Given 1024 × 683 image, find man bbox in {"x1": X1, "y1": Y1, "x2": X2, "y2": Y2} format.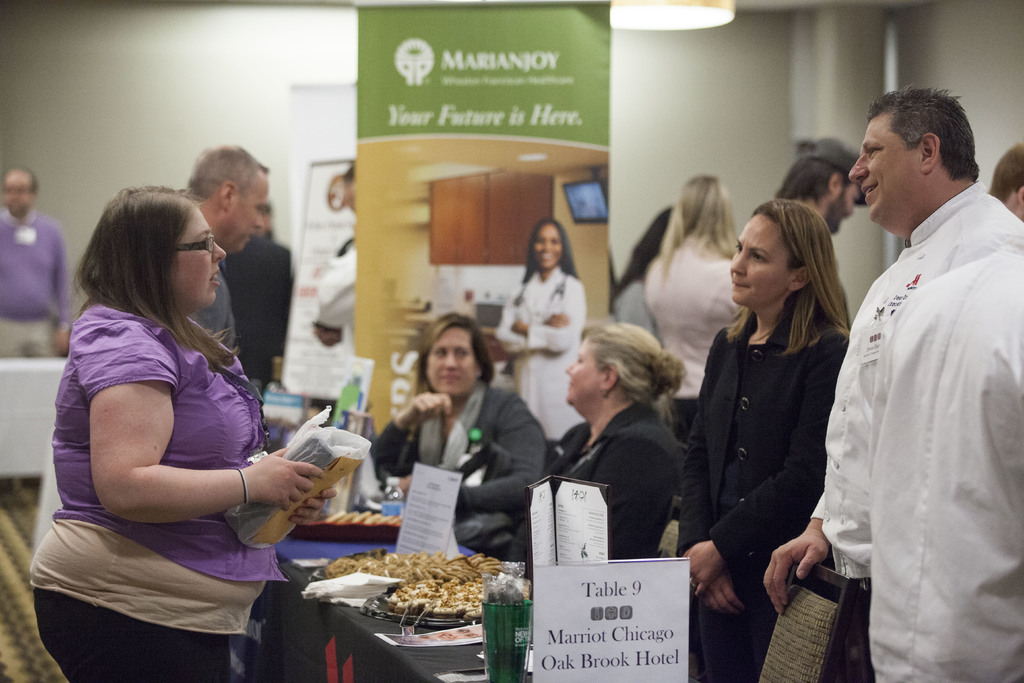
{"x1": 807, "y1": 56, "x2": 1018, "y2": 664}.
